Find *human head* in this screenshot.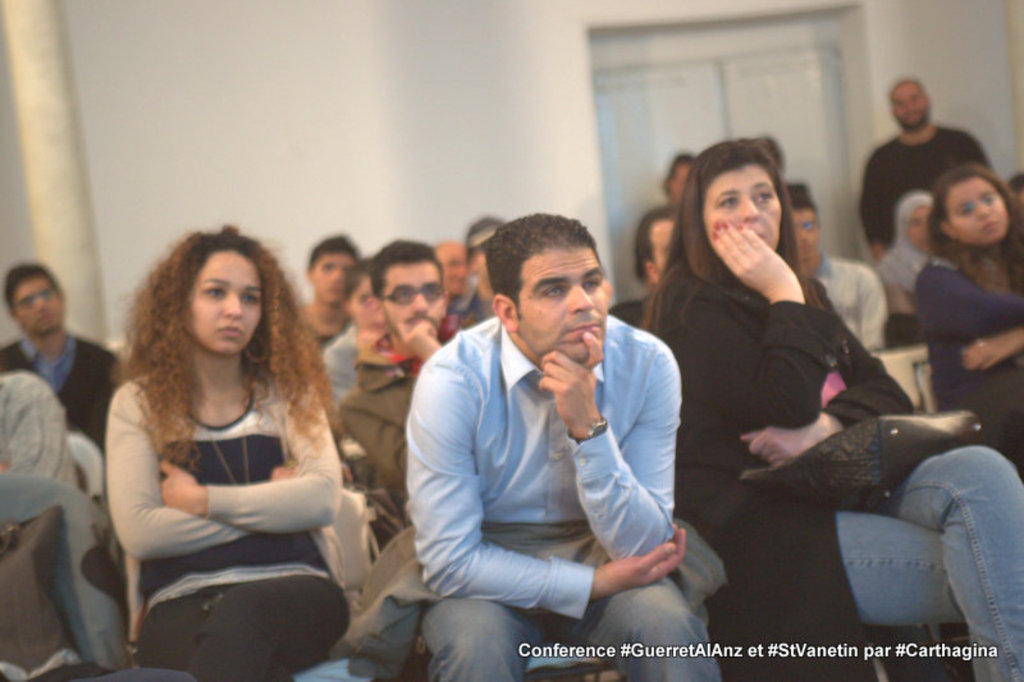
The bounding box for *human head* is 635,212,675,284.
